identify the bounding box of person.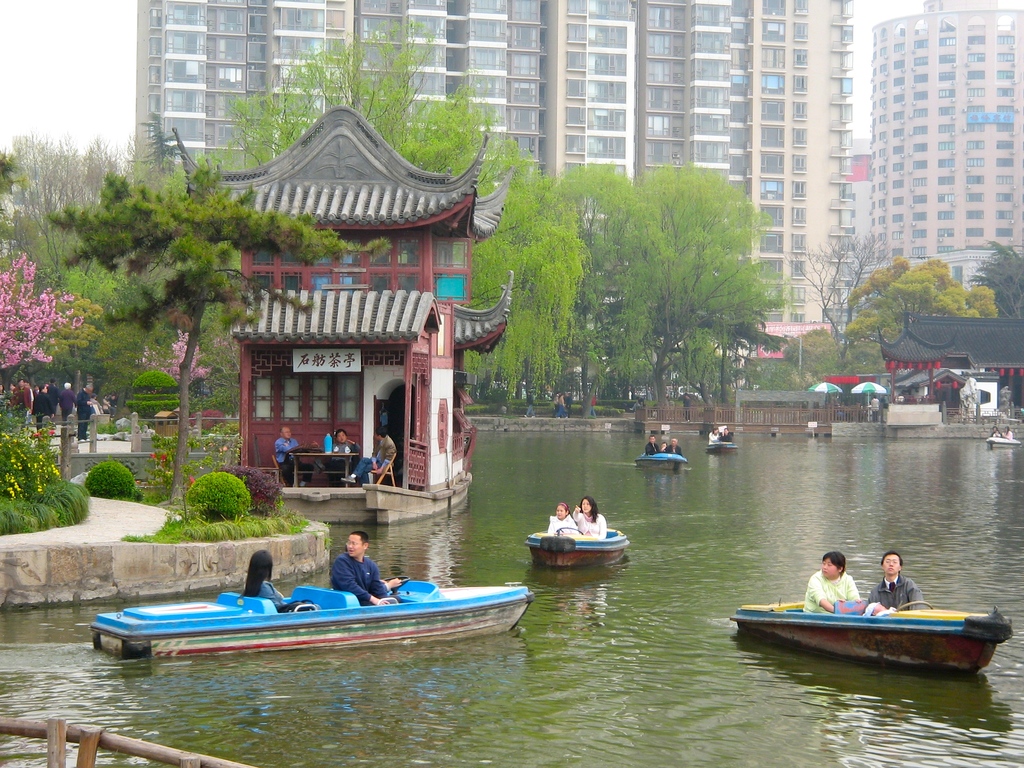
1004:426:1014:440.
